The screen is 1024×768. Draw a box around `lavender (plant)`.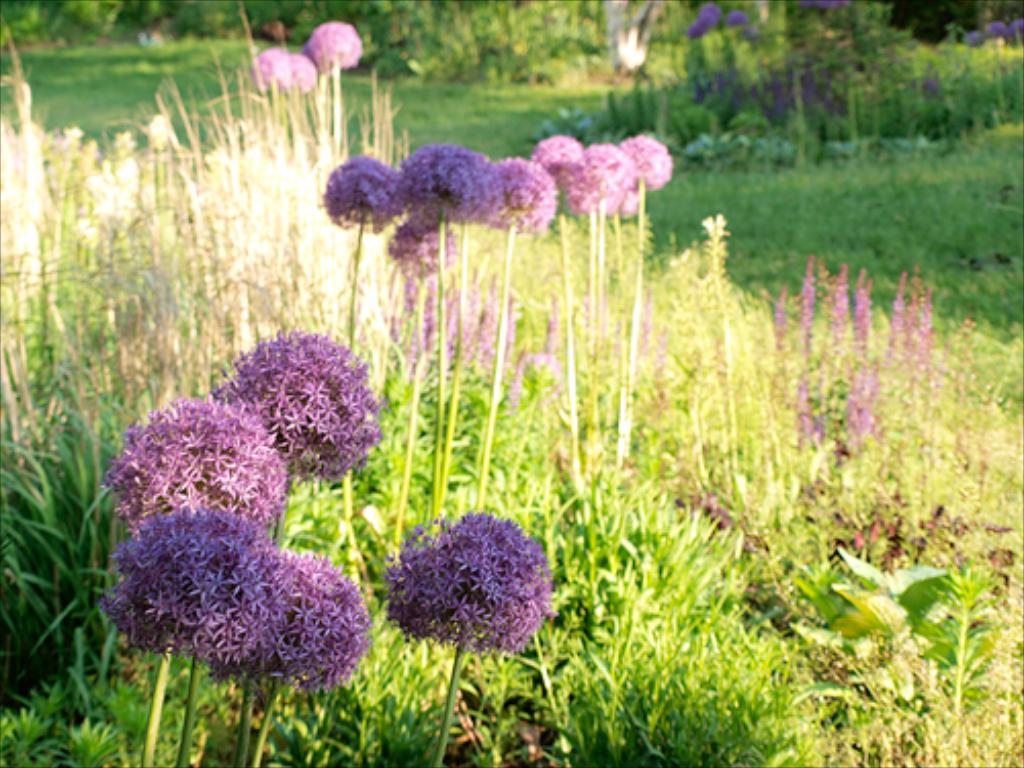
BBox(274, 49, 322, 119).
